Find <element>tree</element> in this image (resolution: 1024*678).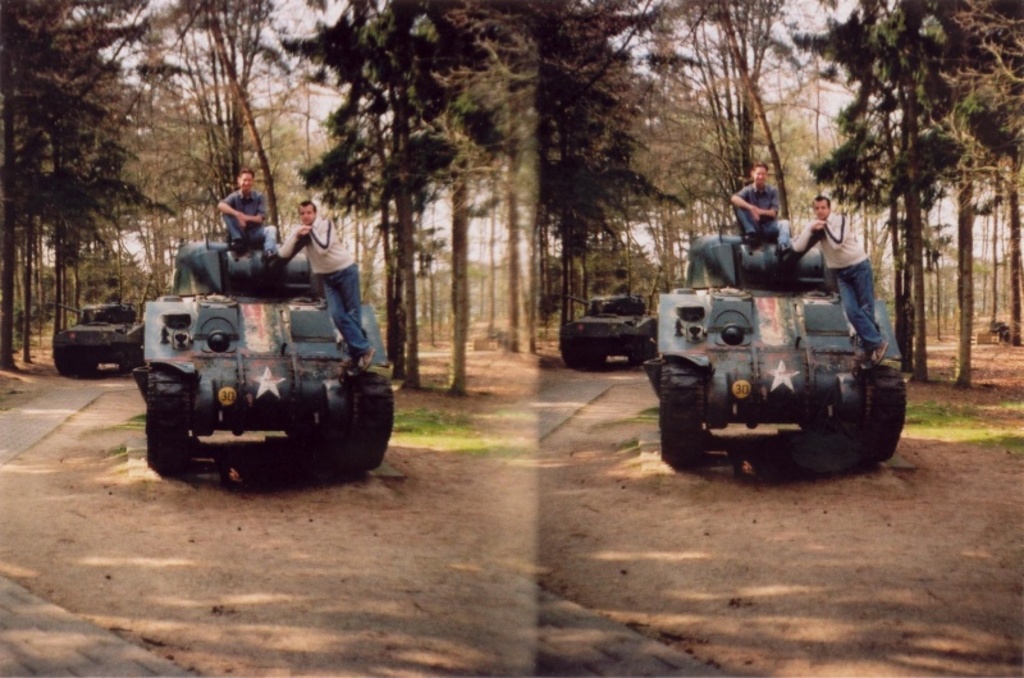
box=[274, 0, 457, 395].
